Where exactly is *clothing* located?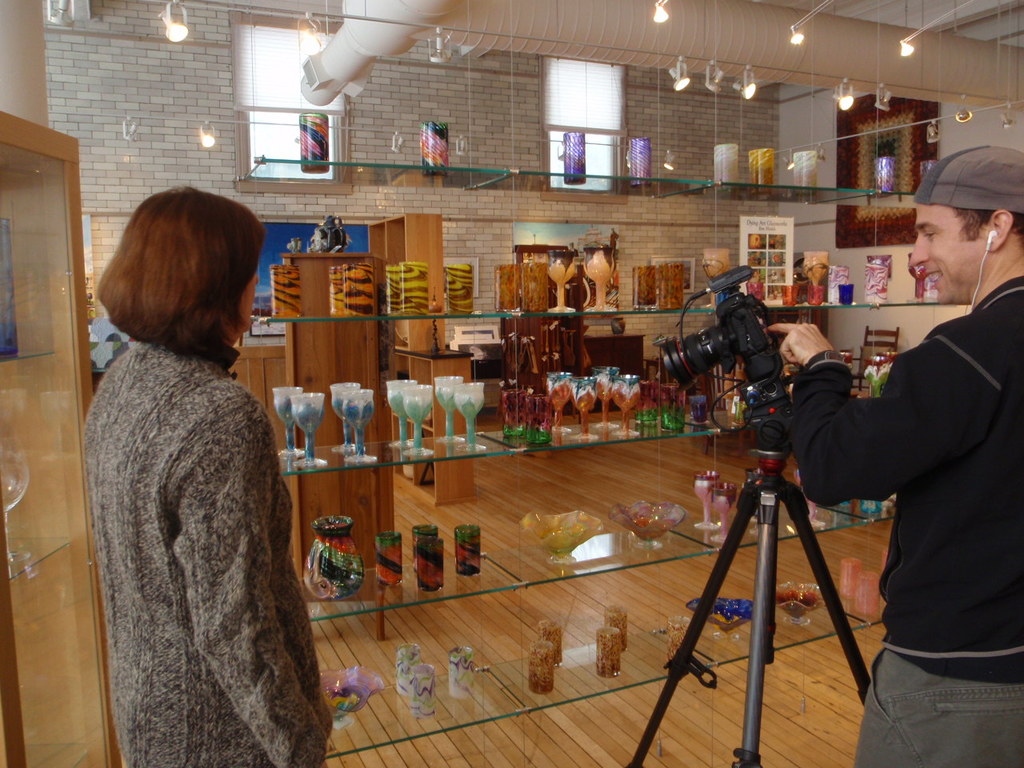
Its bounding box is <region>790, 276, 1023, 767</region>.
